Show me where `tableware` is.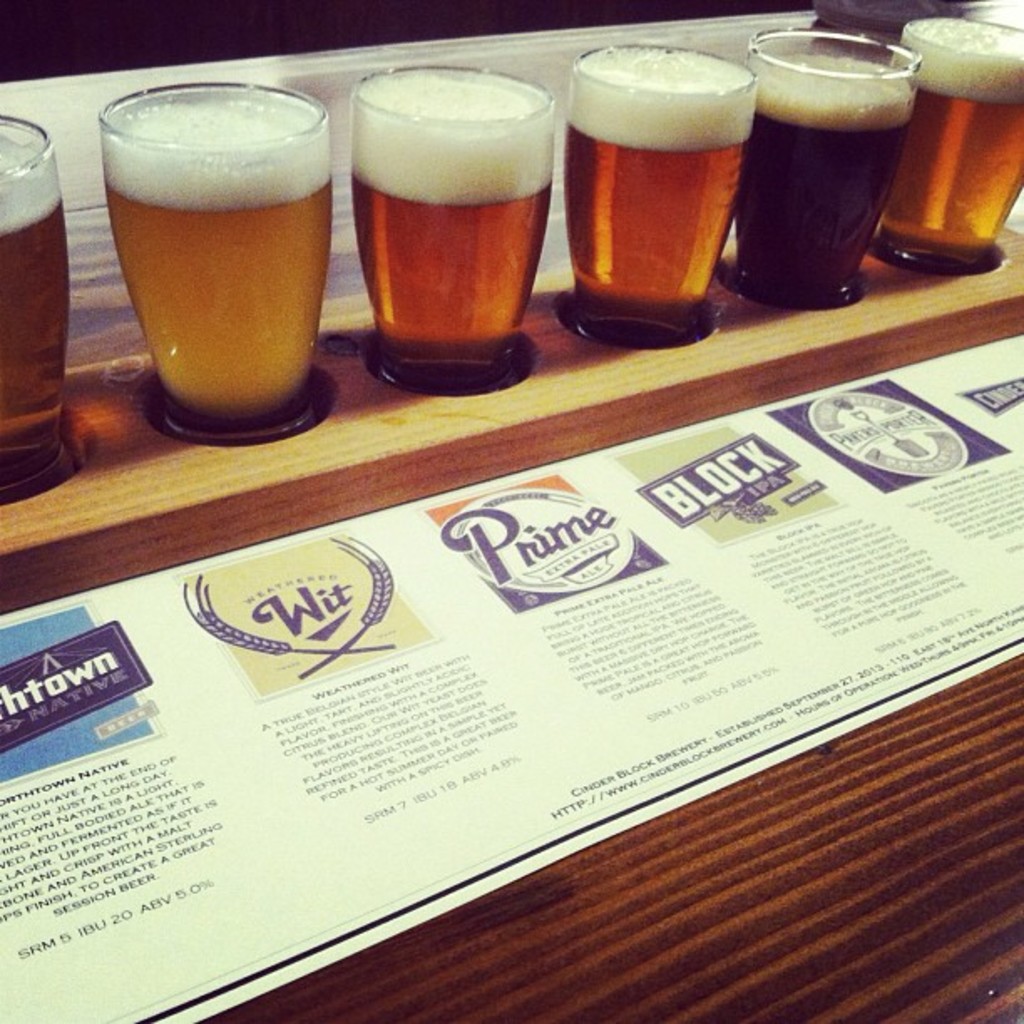
`tableware` is at {"x1": 351, "y1": 60, "x2": 561, "y2": 388}.
